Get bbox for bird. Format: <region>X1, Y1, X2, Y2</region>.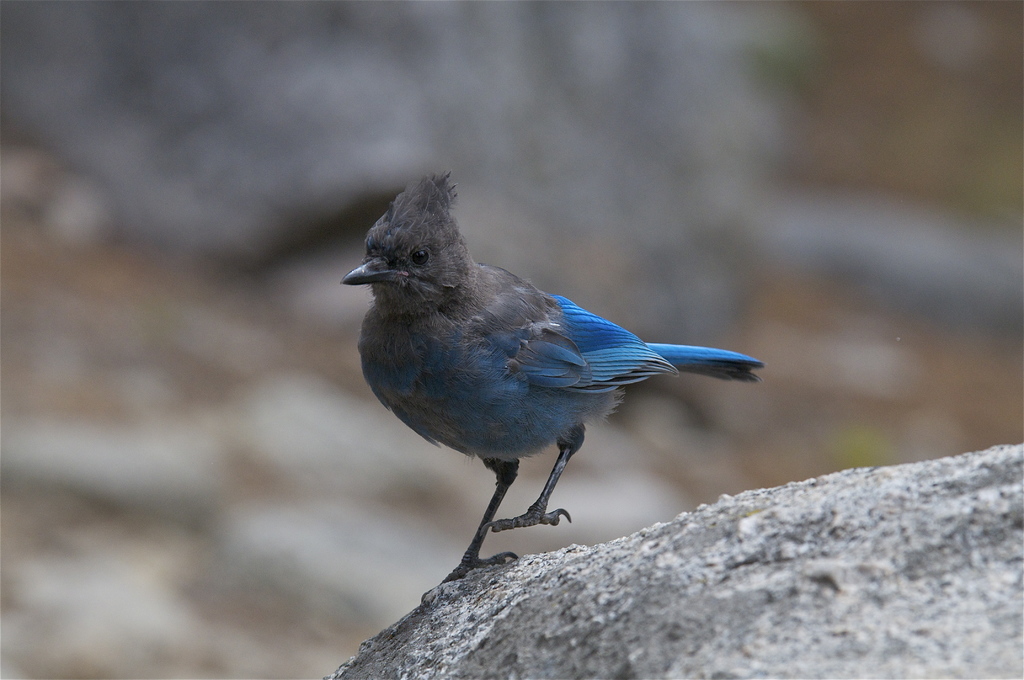
<region>329, 195, 768, 540</region>.
